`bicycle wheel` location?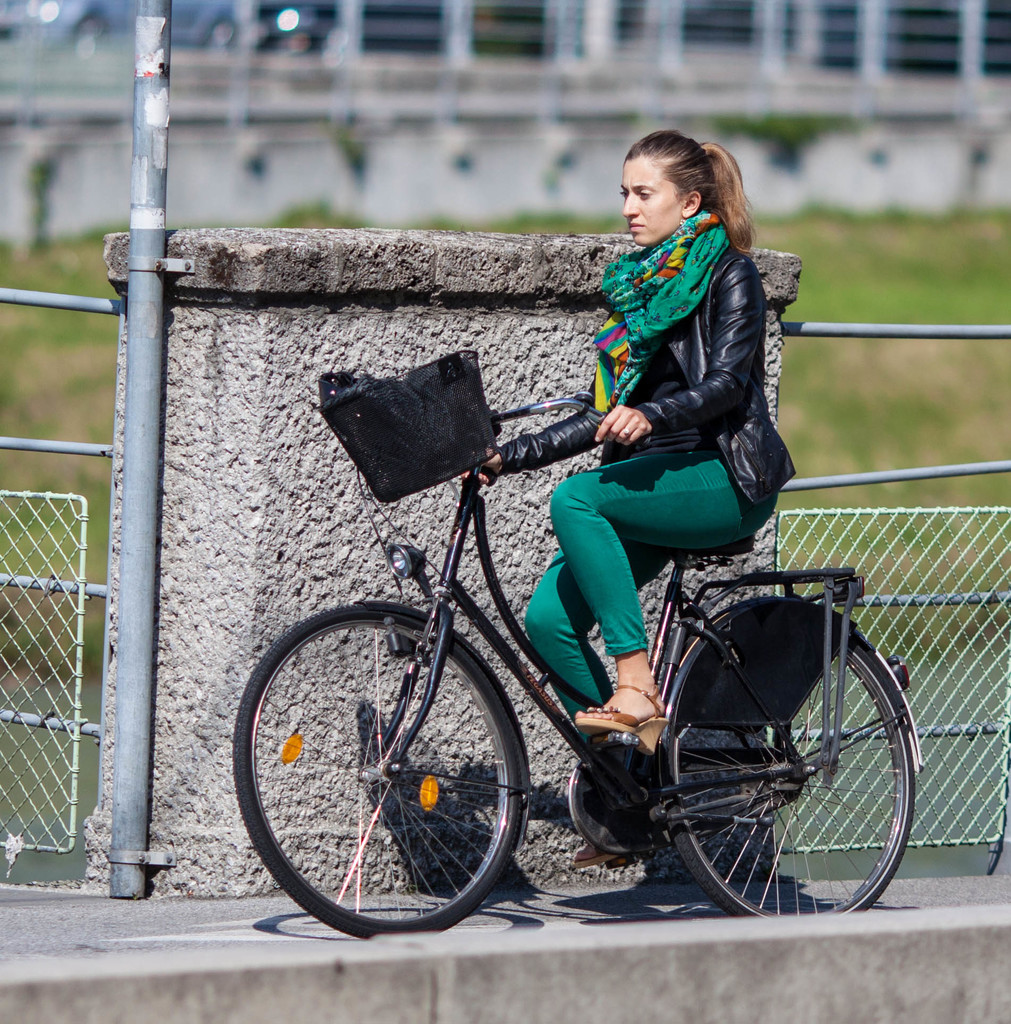
659:605:921:920
